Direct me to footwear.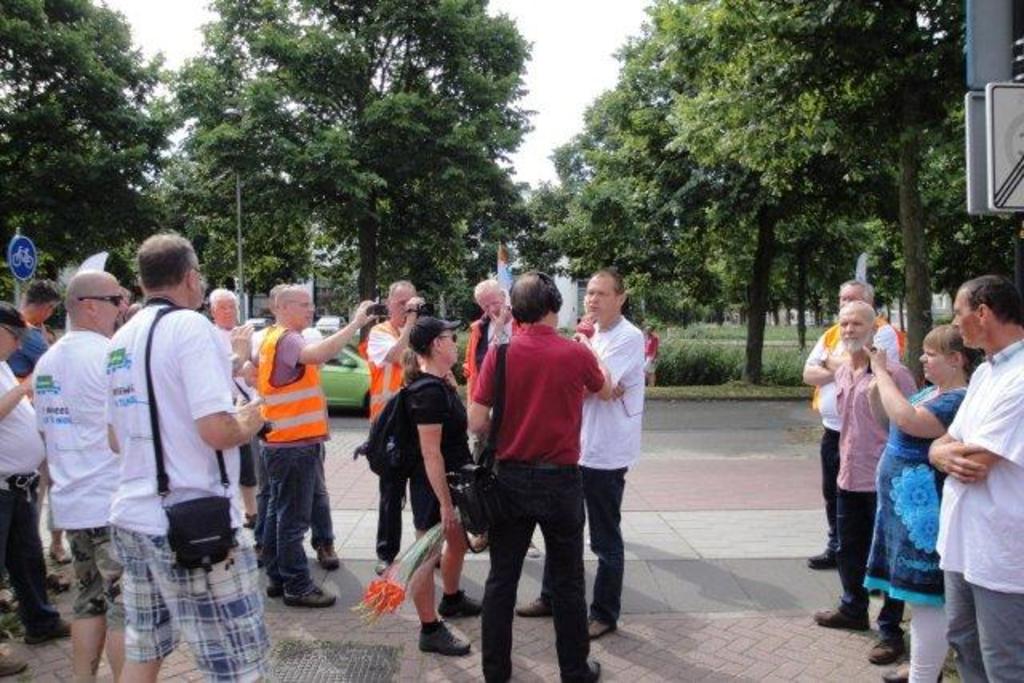
Direction: <region>374, 555, 386, 577</region>.
